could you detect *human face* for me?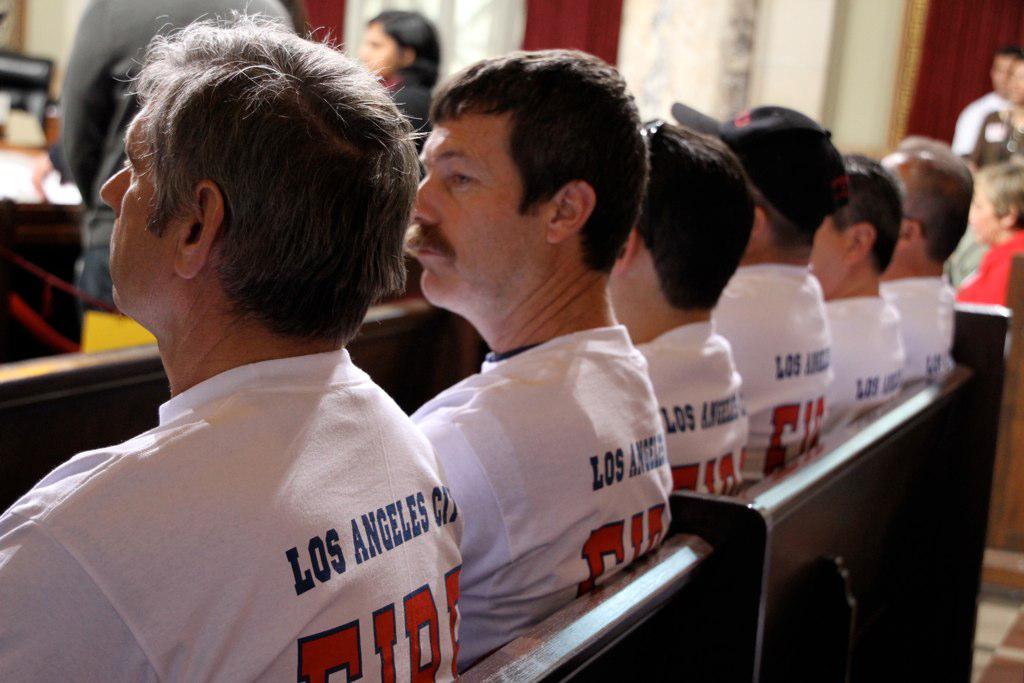
Detection result: bbox=(970, 189, 1000, 243).
